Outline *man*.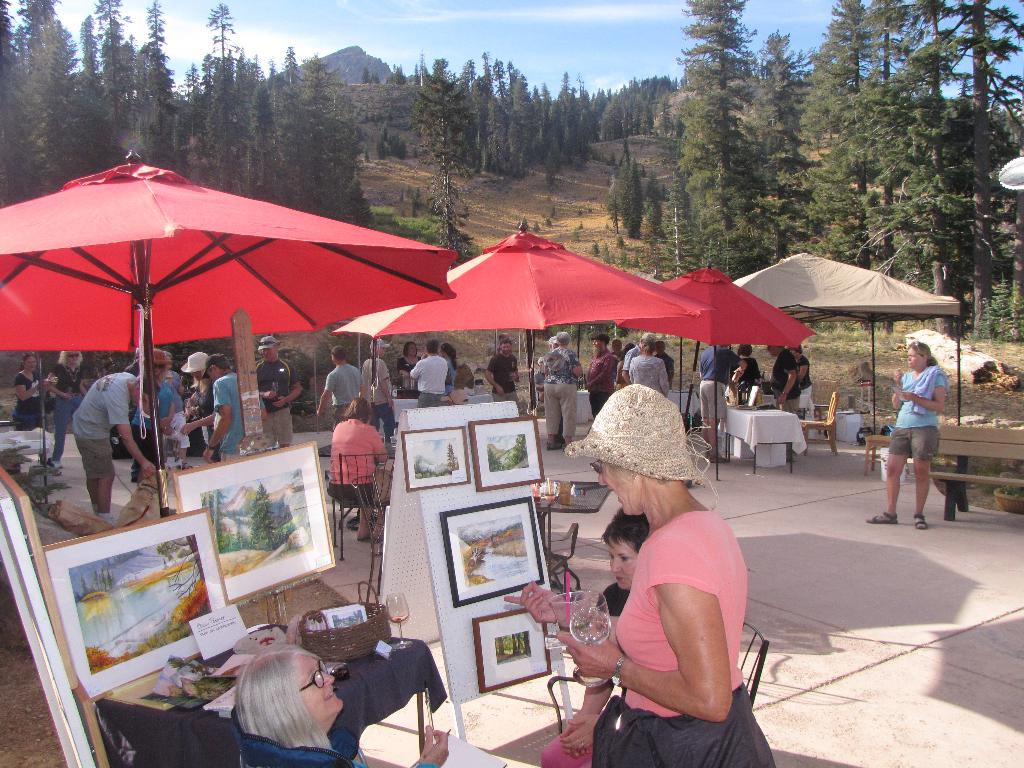
Outline: box=[361, 337, 394, 455].
